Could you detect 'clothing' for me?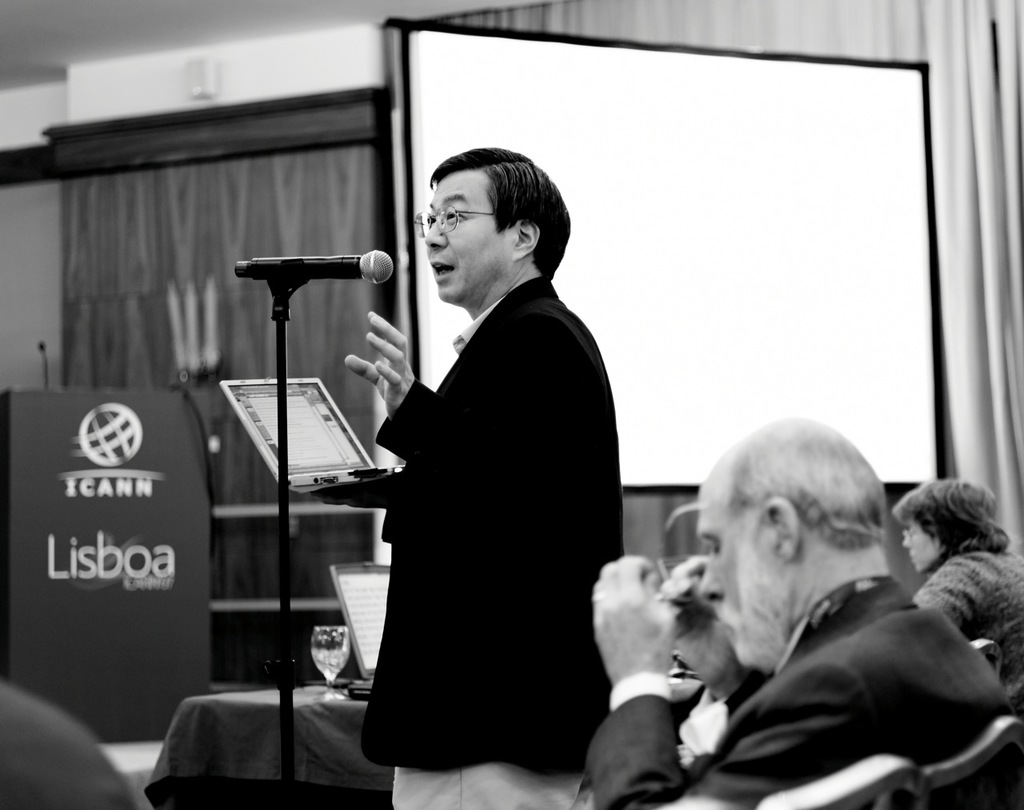
Detection result: box=[366, 263, 643, 809].
